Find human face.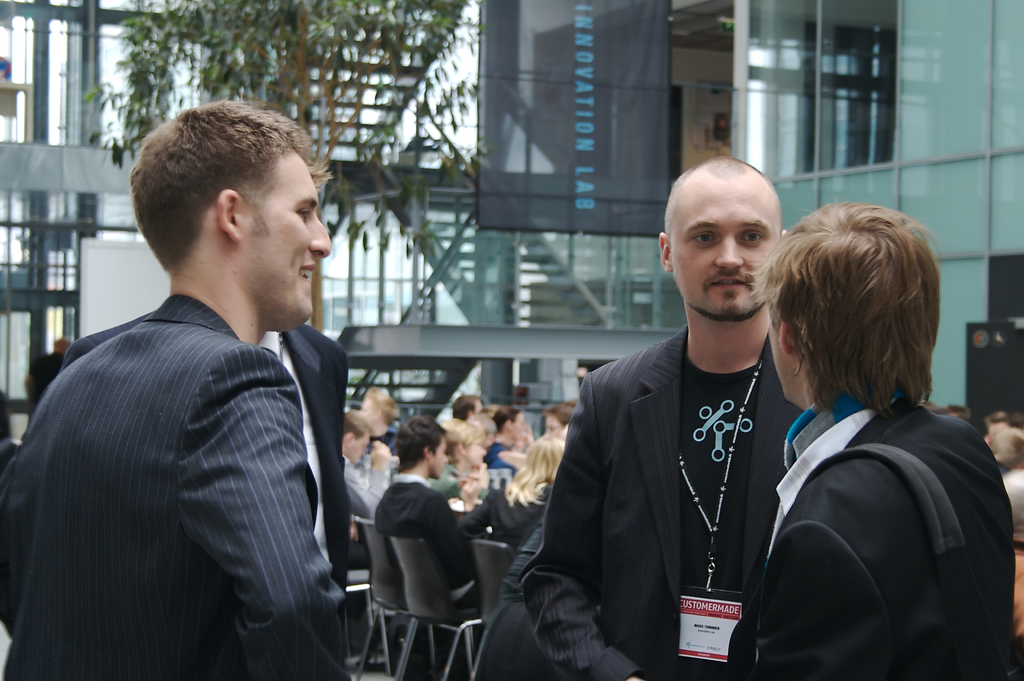
<box>256,158,330,324</box>.
